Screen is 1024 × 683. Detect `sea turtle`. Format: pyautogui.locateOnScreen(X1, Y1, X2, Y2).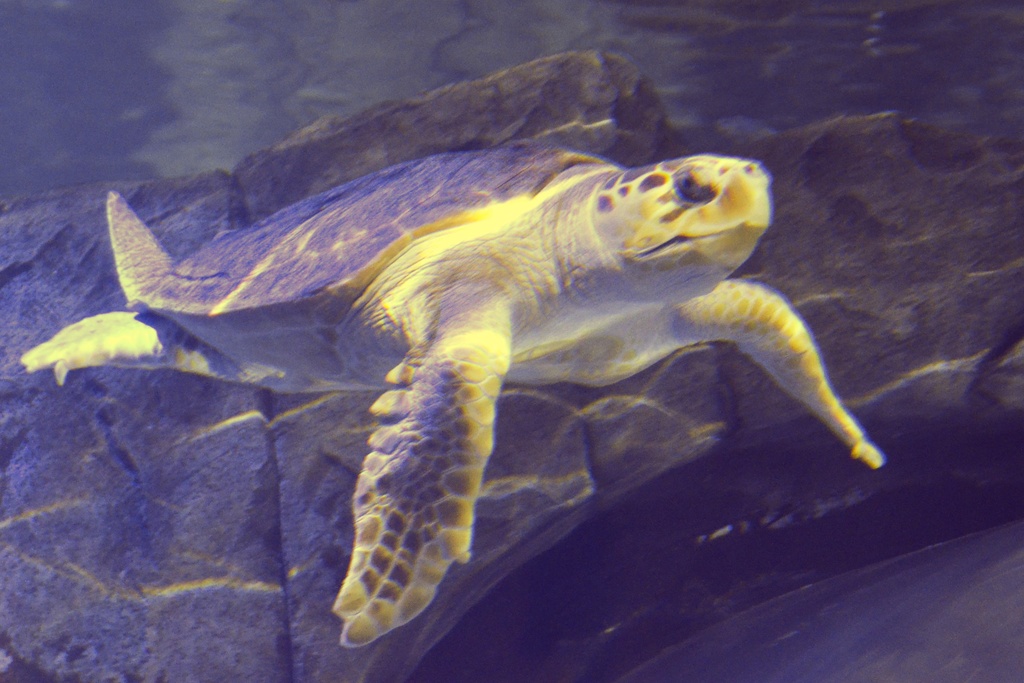
pyautogui.locateOnScreen(14, 143, 885, 652).
